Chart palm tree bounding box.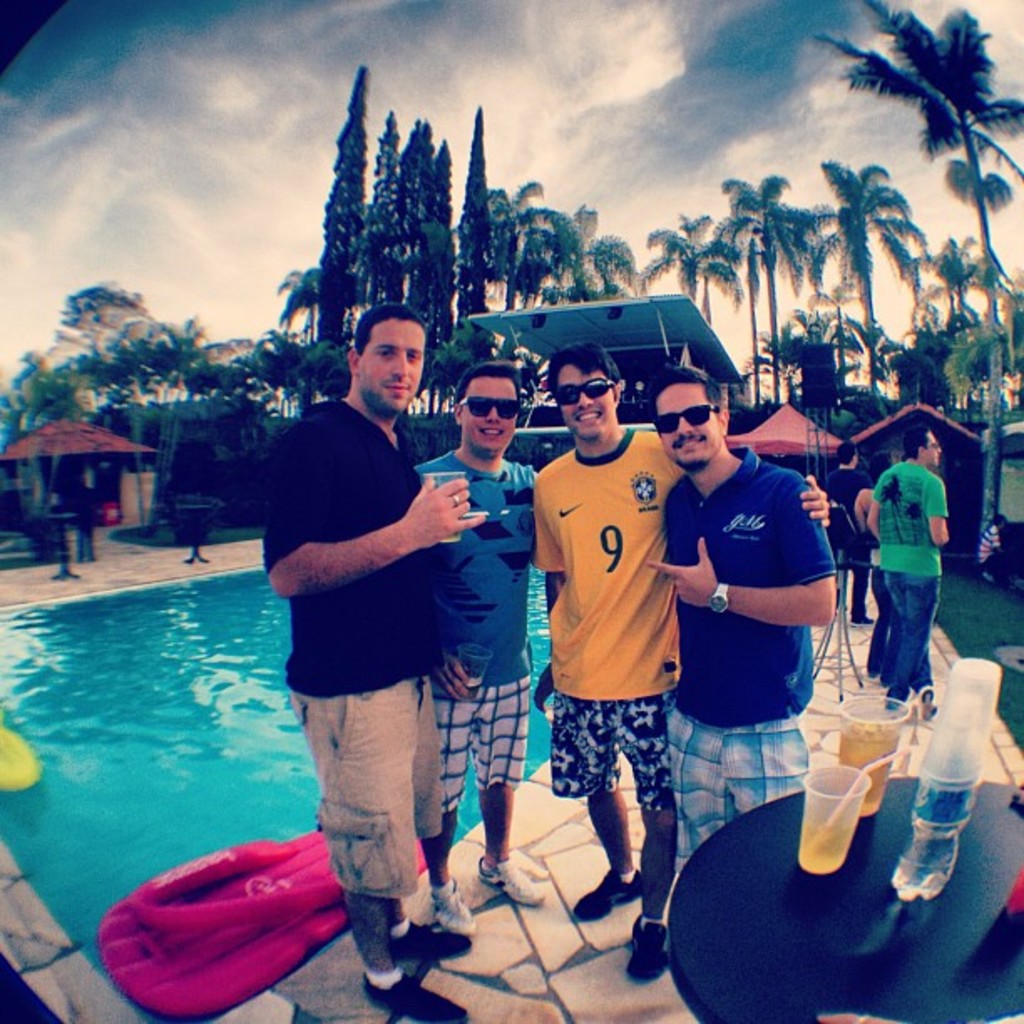
Charted: rect(949, 139, 1017, 380).
